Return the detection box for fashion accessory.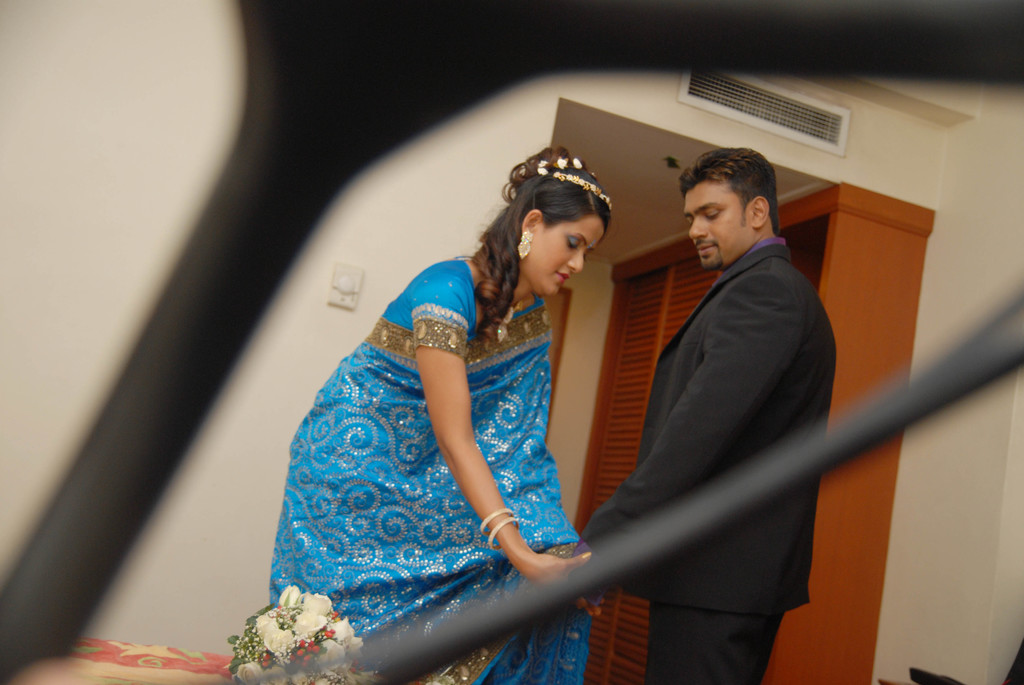
l=524, t=169, r=616, b=211.
